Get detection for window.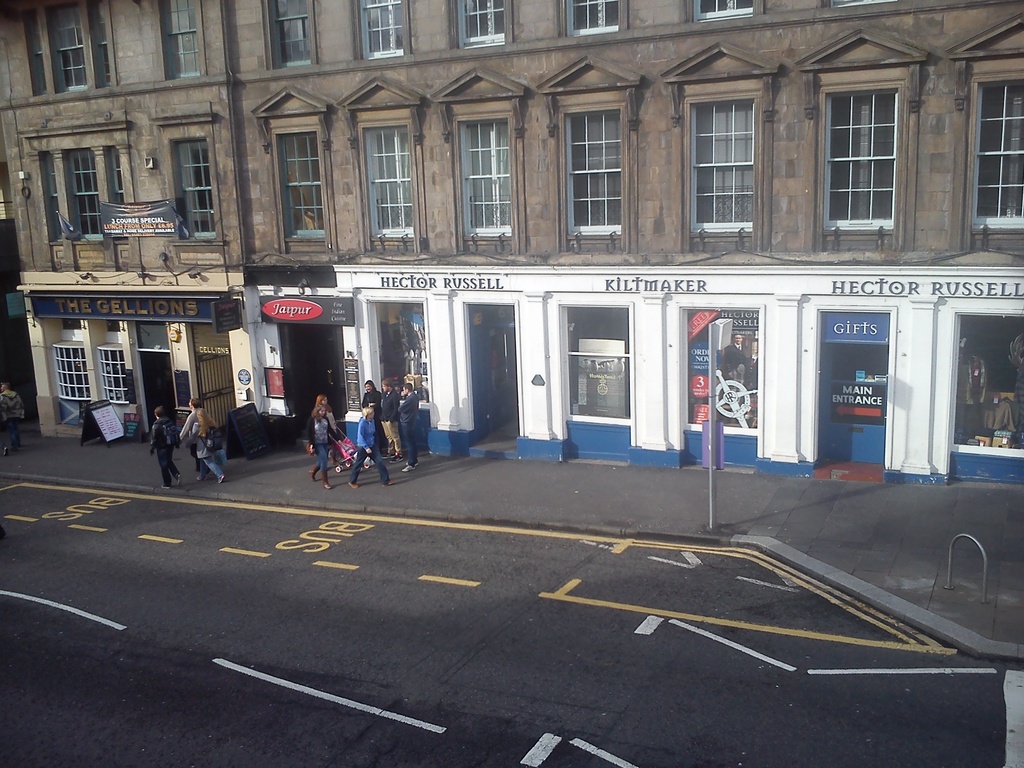
Detection: BBox(956, 306, 1023, 456).
